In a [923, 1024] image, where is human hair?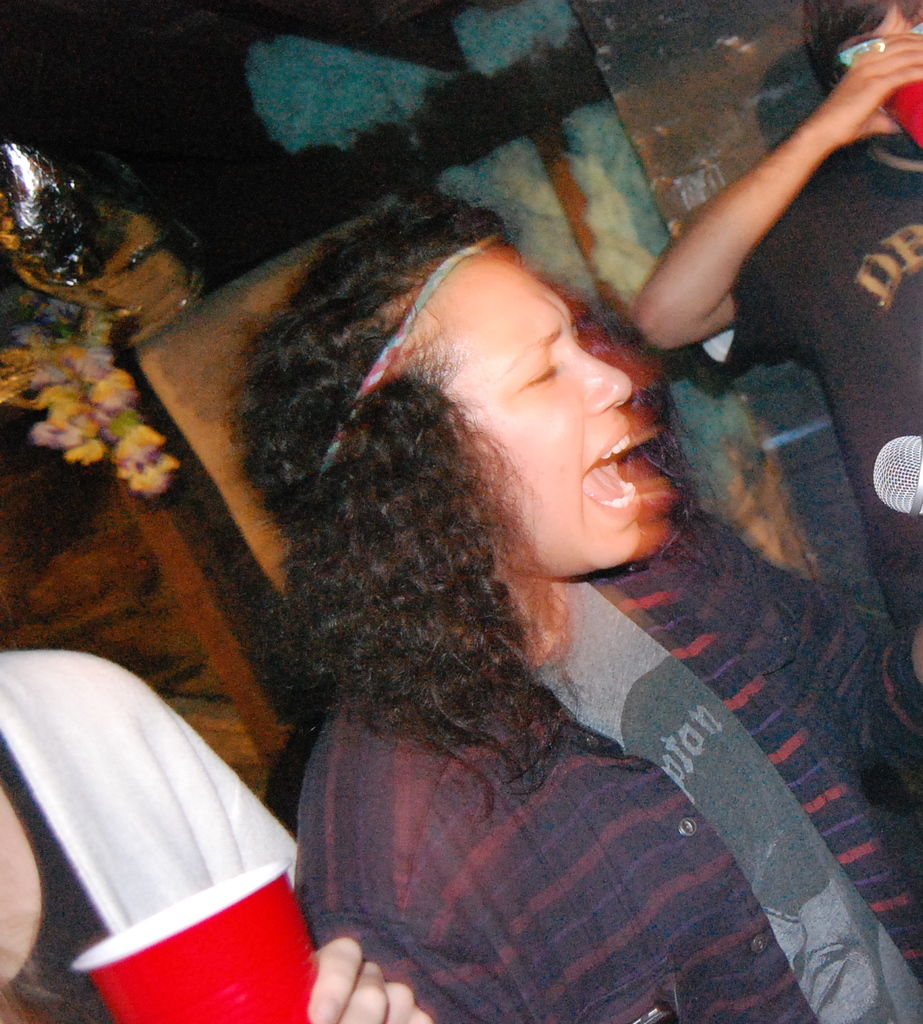
795,0,922,103.
